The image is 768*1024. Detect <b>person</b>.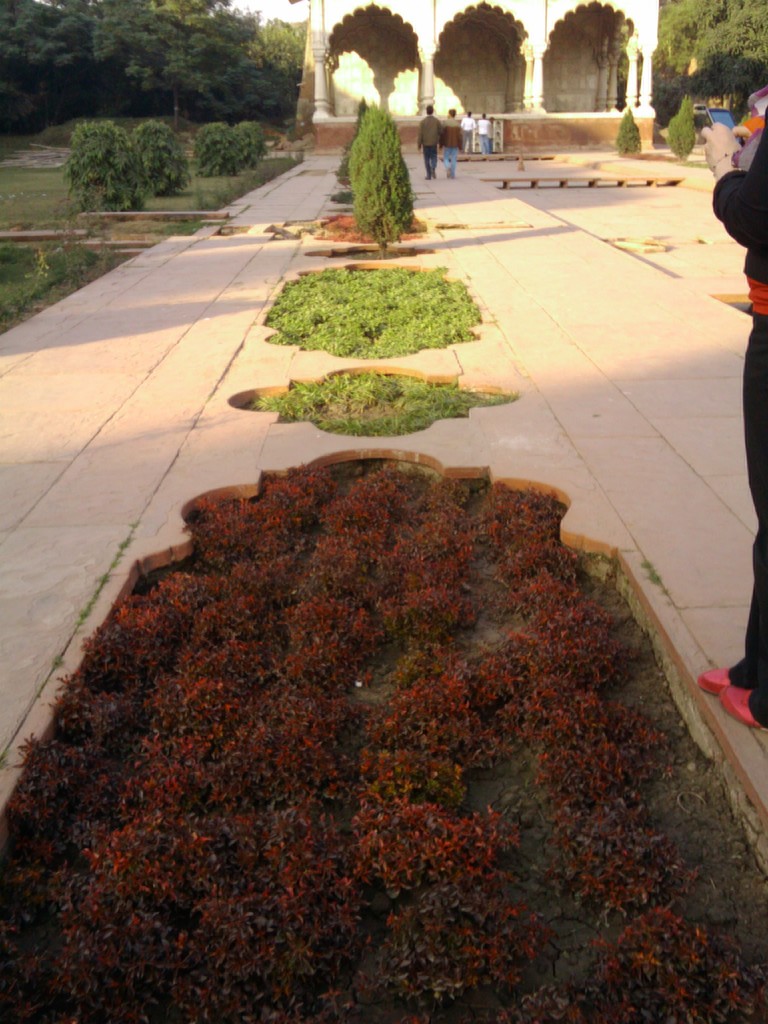
Detection: l=413, t=106, r=440, b=174.
